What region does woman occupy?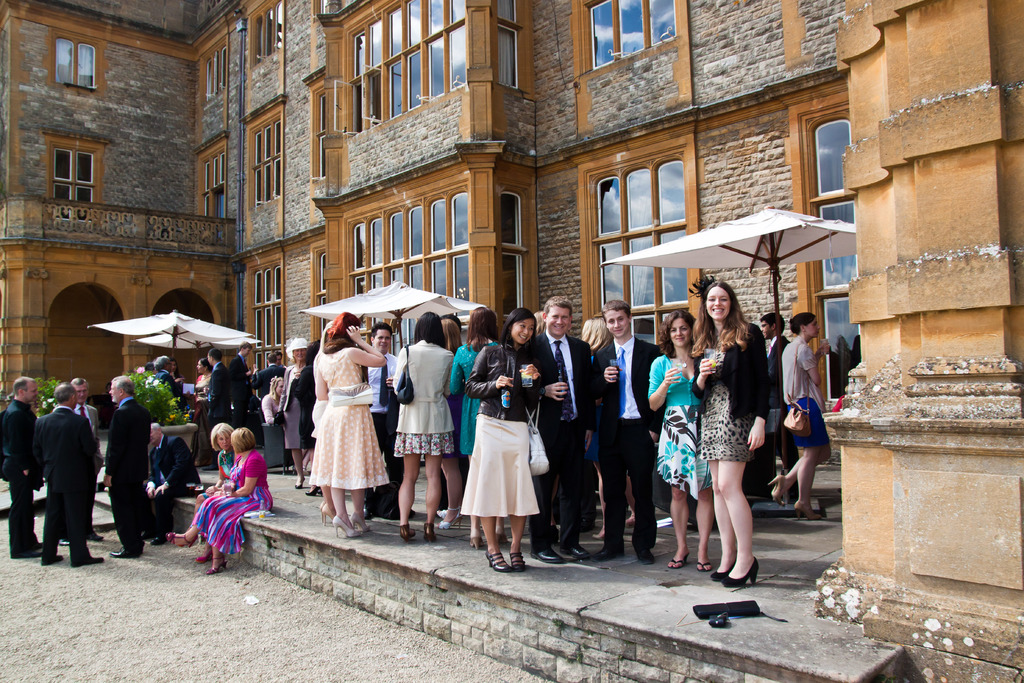
bbox=(463, 308, 551, 579).
